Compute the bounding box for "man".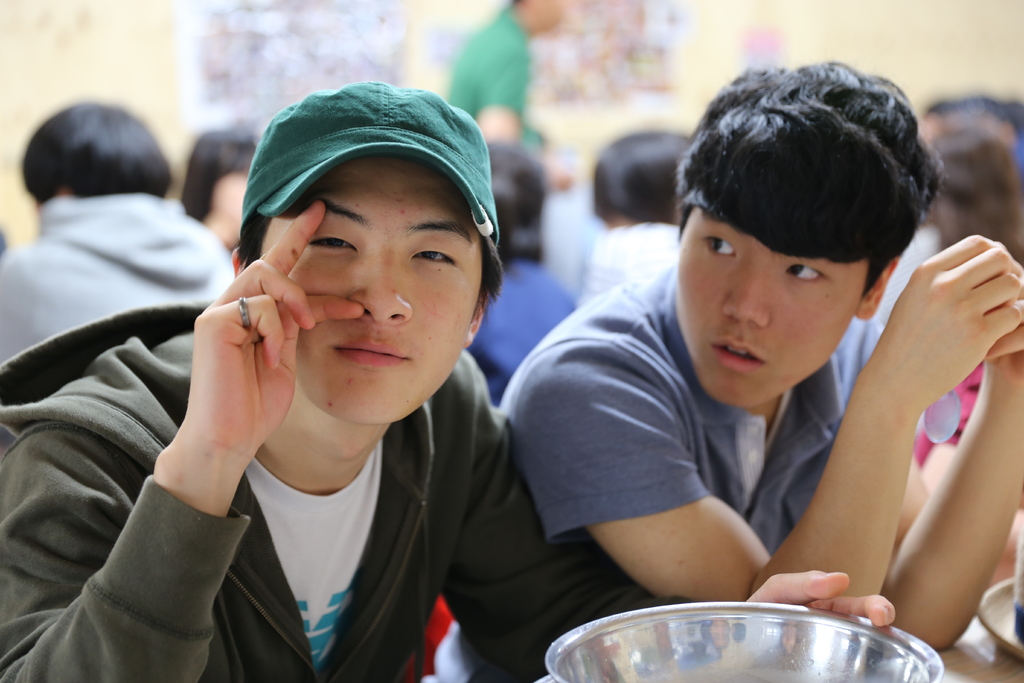
bbox(0, 85, 897, 682).
